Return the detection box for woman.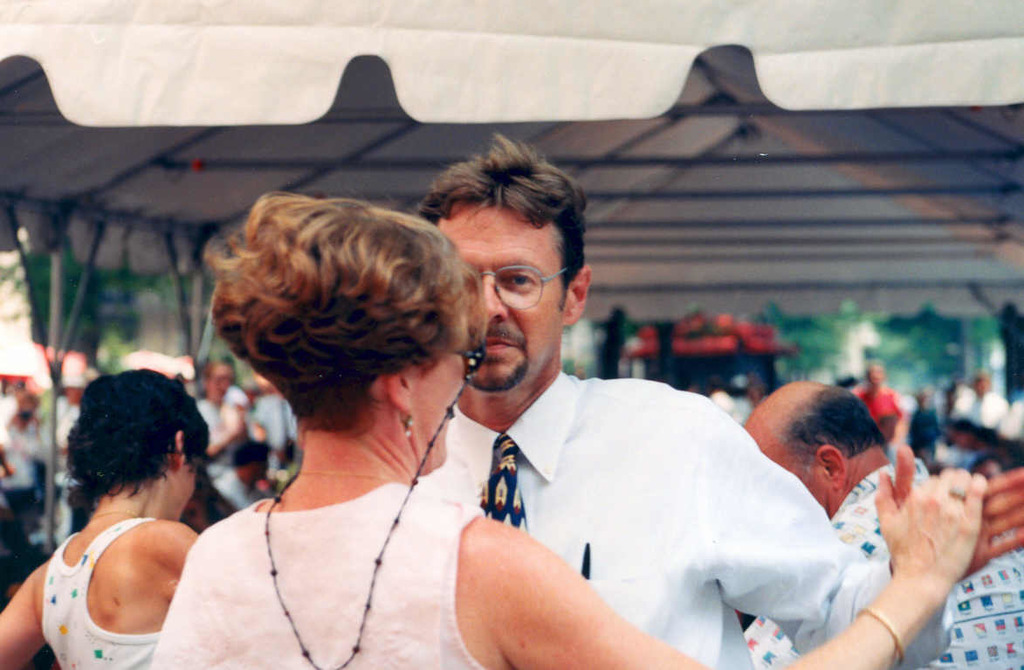
left=148, top=188, right=991, bottom=669.
